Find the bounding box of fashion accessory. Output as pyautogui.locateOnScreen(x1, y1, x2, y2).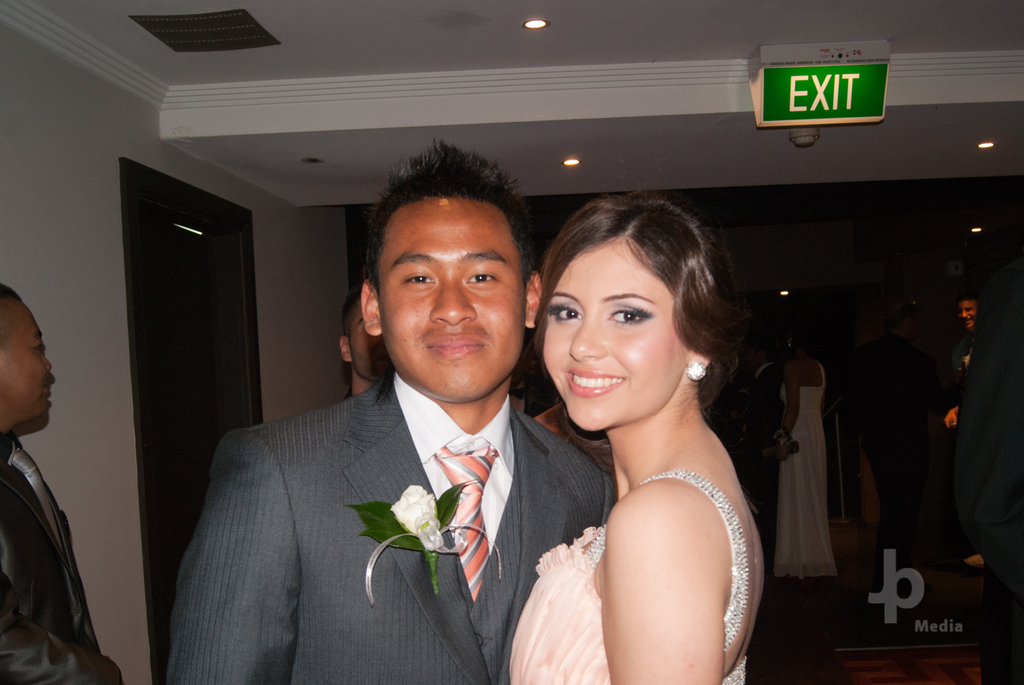
pyautogui.locateOnScreen(687, 363, 710, 383).
